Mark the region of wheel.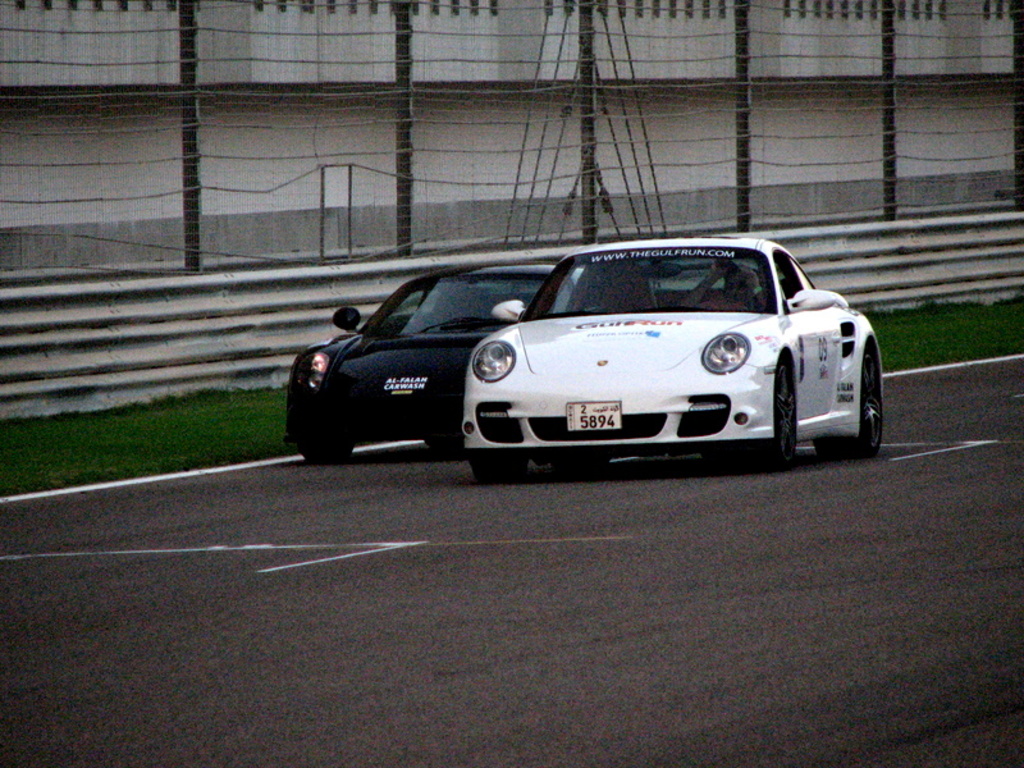
Region: bbox(470, 454, 531, 480).
